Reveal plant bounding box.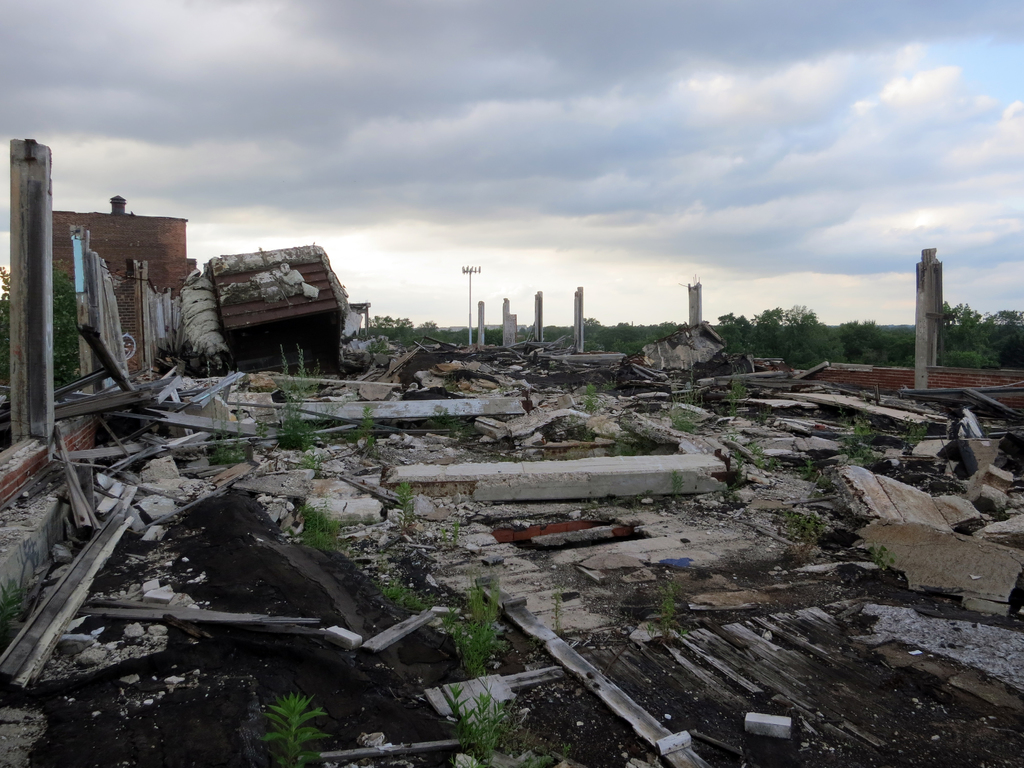
Revealed: x1=668, y1=404, x2=710, y2=433.
